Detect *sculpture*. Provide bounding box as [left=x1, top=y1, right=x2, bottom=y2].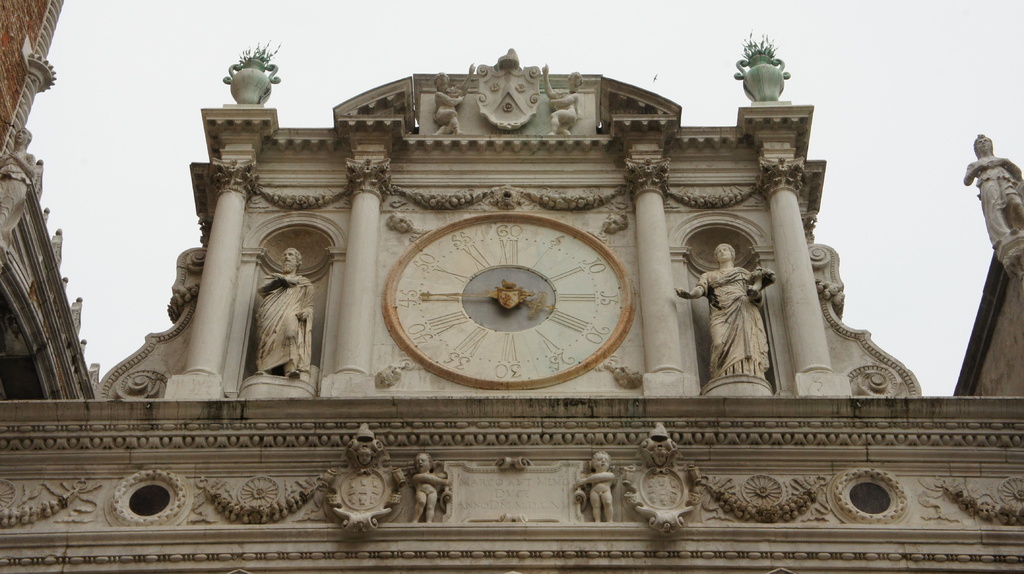
[left=400, top=448, right=456, bottom=525].
